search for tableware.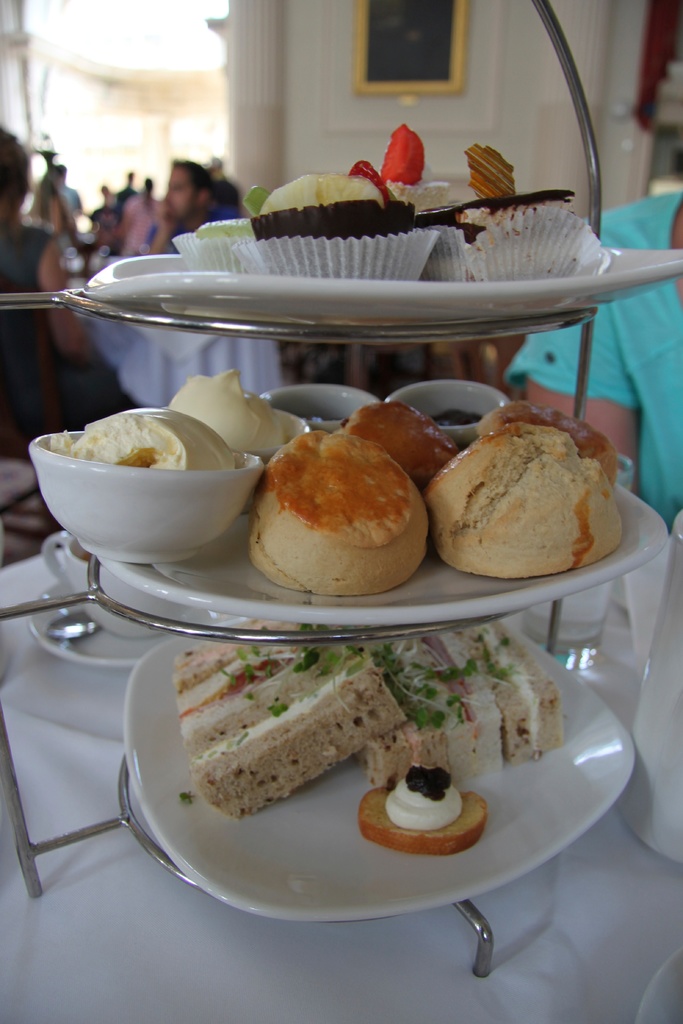
Found at [122, 638, 642, 921].
